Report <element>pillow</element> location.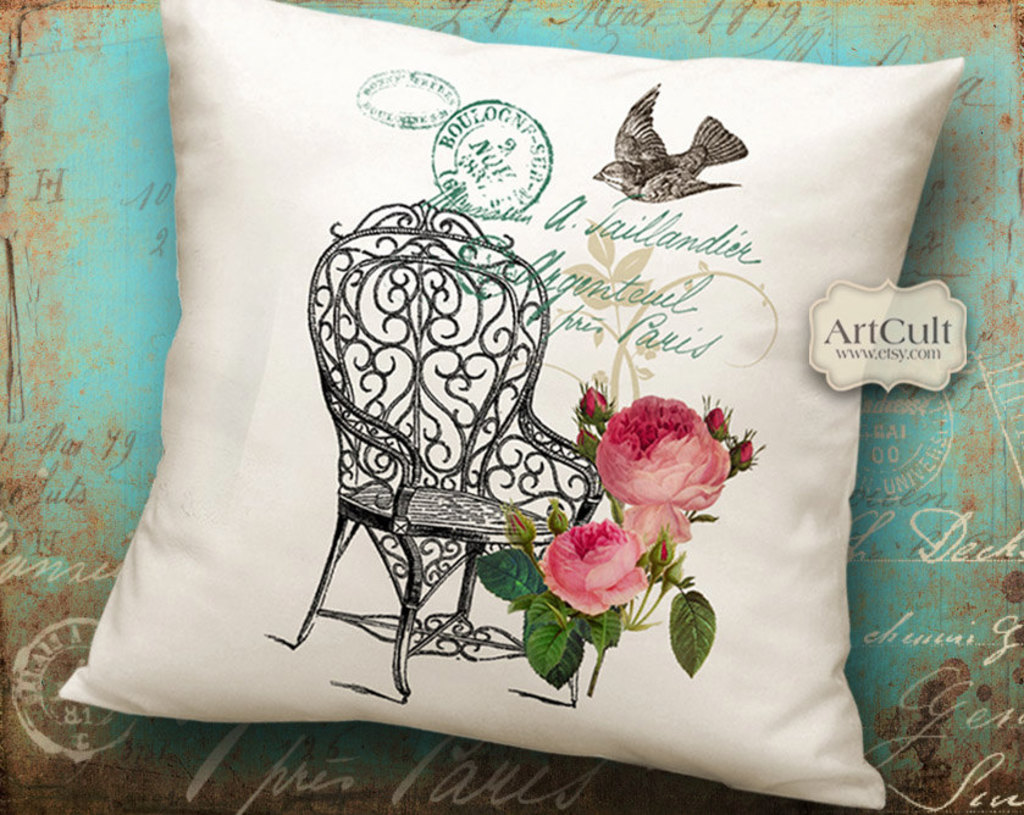
Report: BBox(57, 0, 965, 811).
